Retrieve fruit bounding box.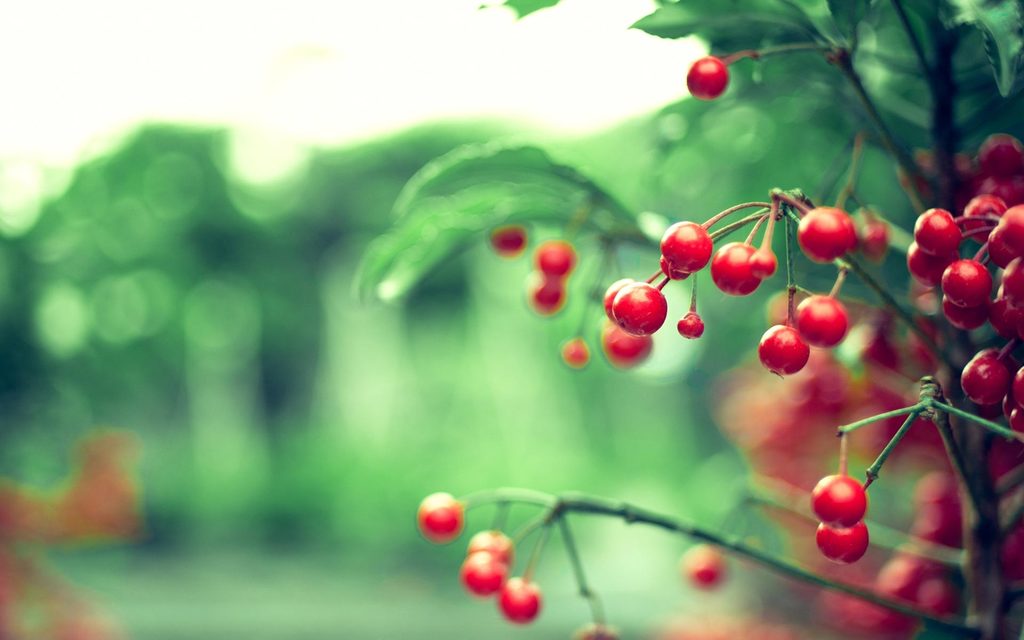
Bounding box: {"x1": 460, "y1": 554, "x2": 510, "y2": 597}.
